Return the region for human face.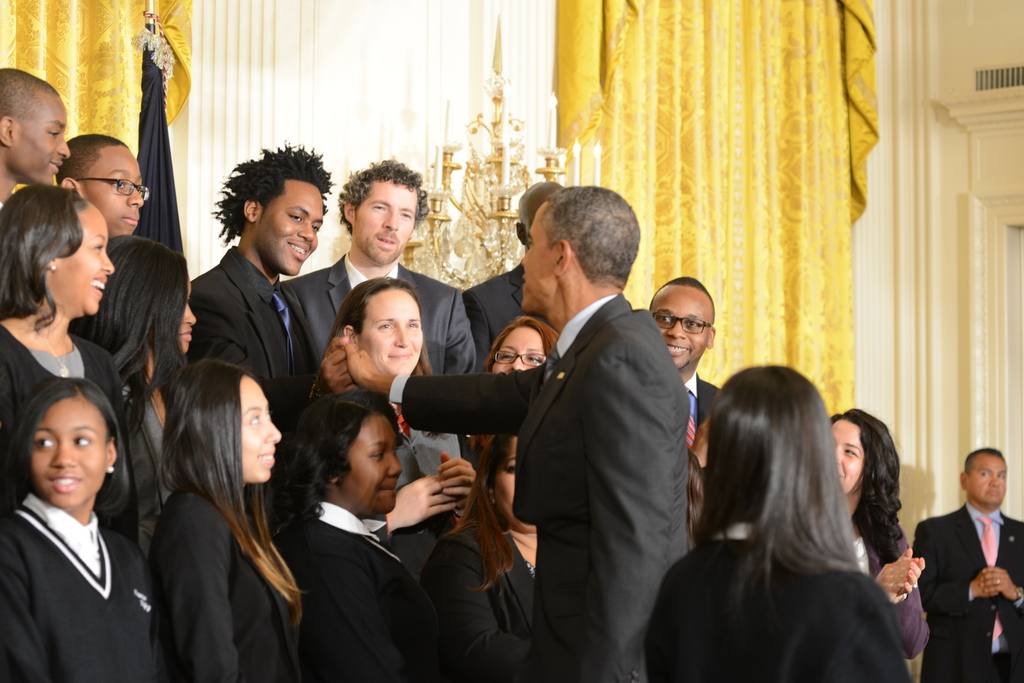
(236, 375, 287, 481).
